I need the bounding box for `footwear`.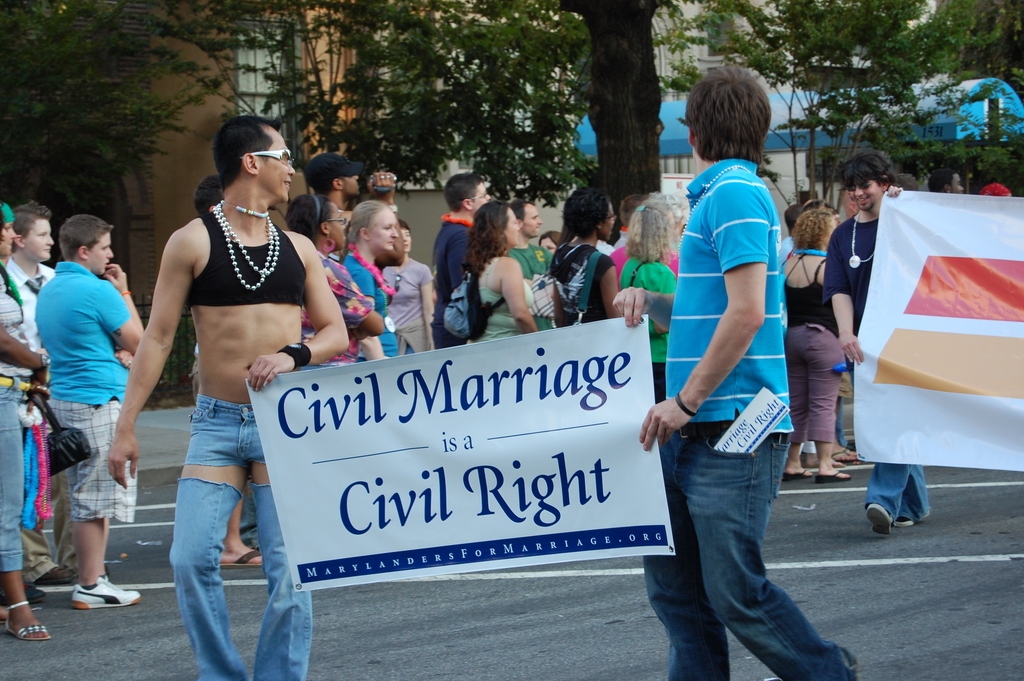
Here it is: box=[37, 564, 74, 586].
